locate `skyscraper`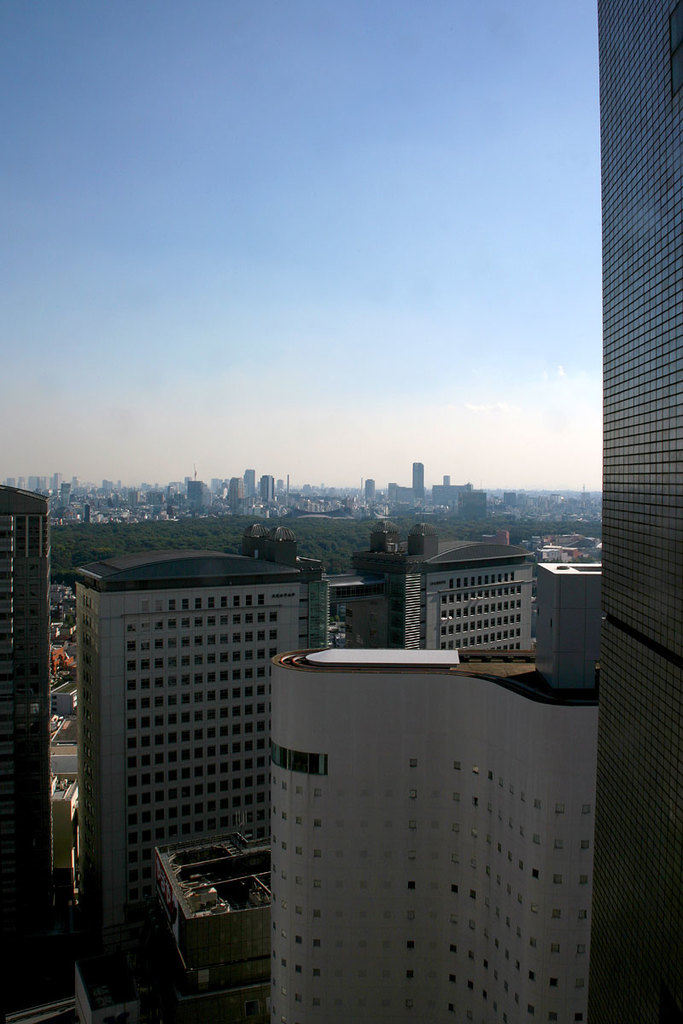
<bbox>271, 649, 594, 1023</bbox>
